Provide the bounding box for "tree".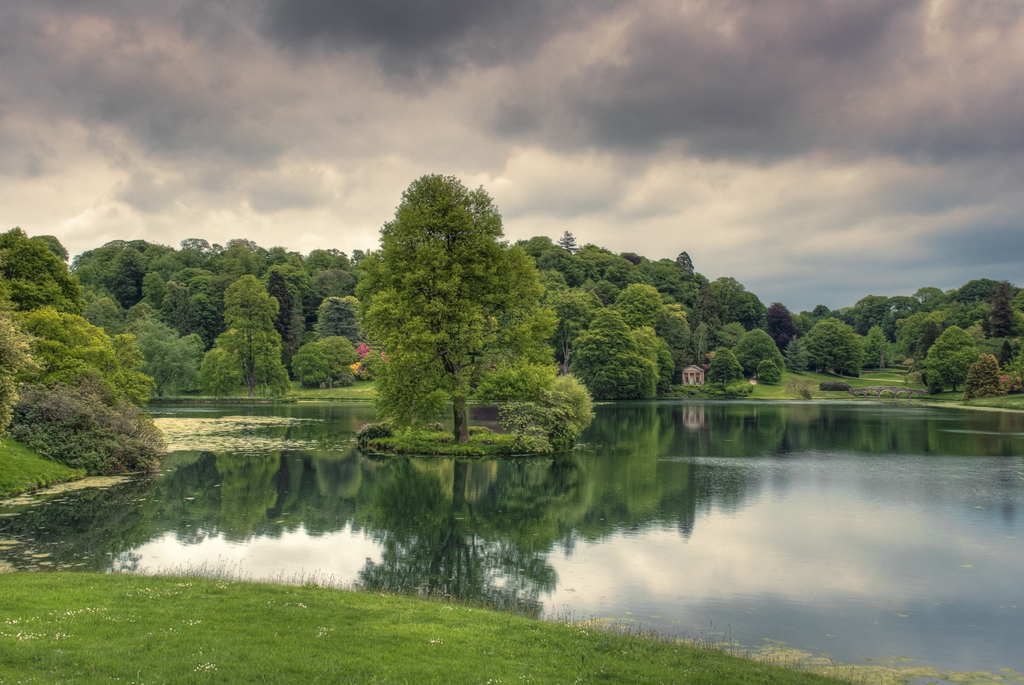
(164,240,214,332).
